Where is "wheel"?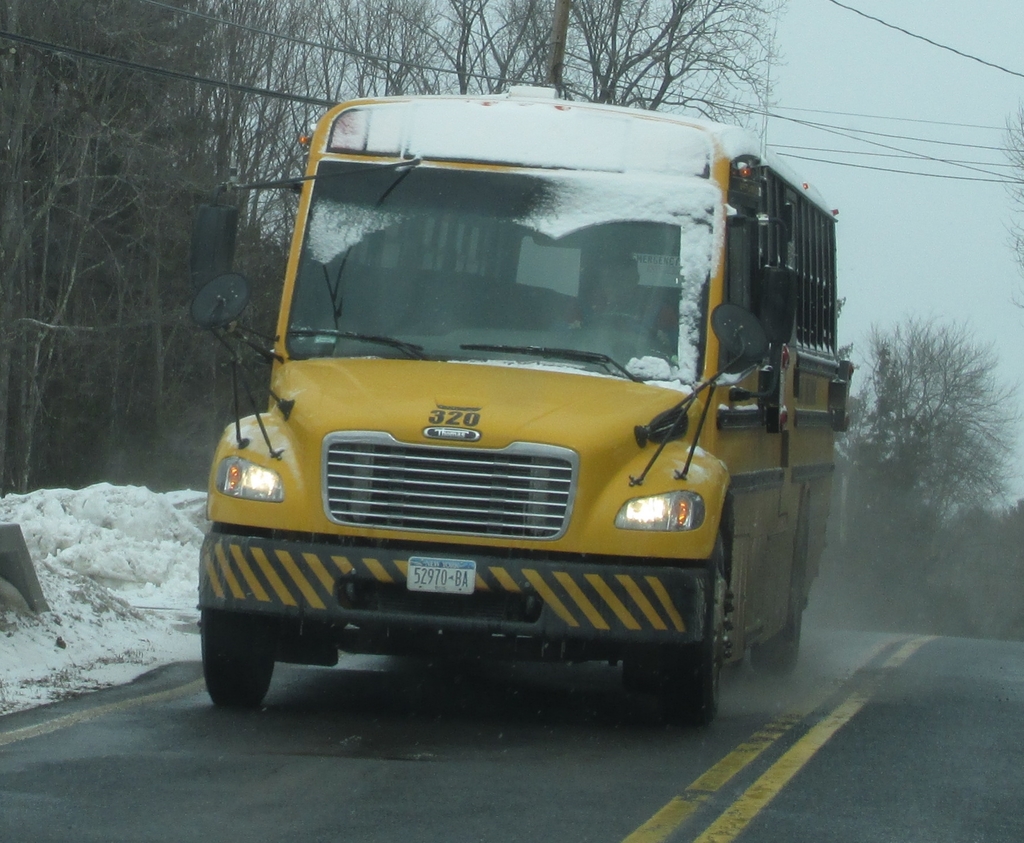
rect(202, 611, 271, 711).
